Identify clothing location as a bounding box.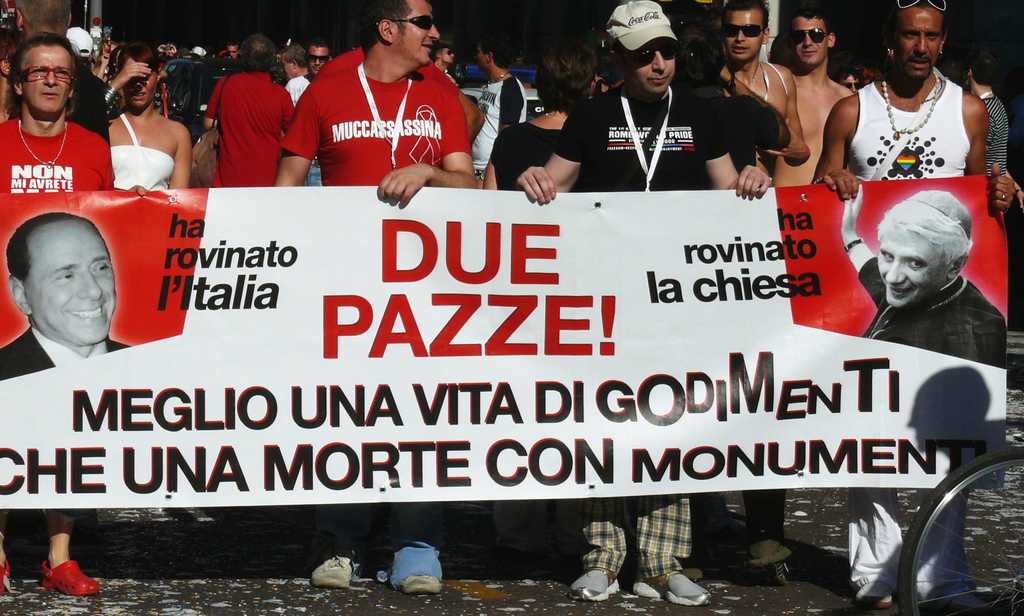
{"left": 0, "top": 113, "right": 120, "bottom": 190}.
